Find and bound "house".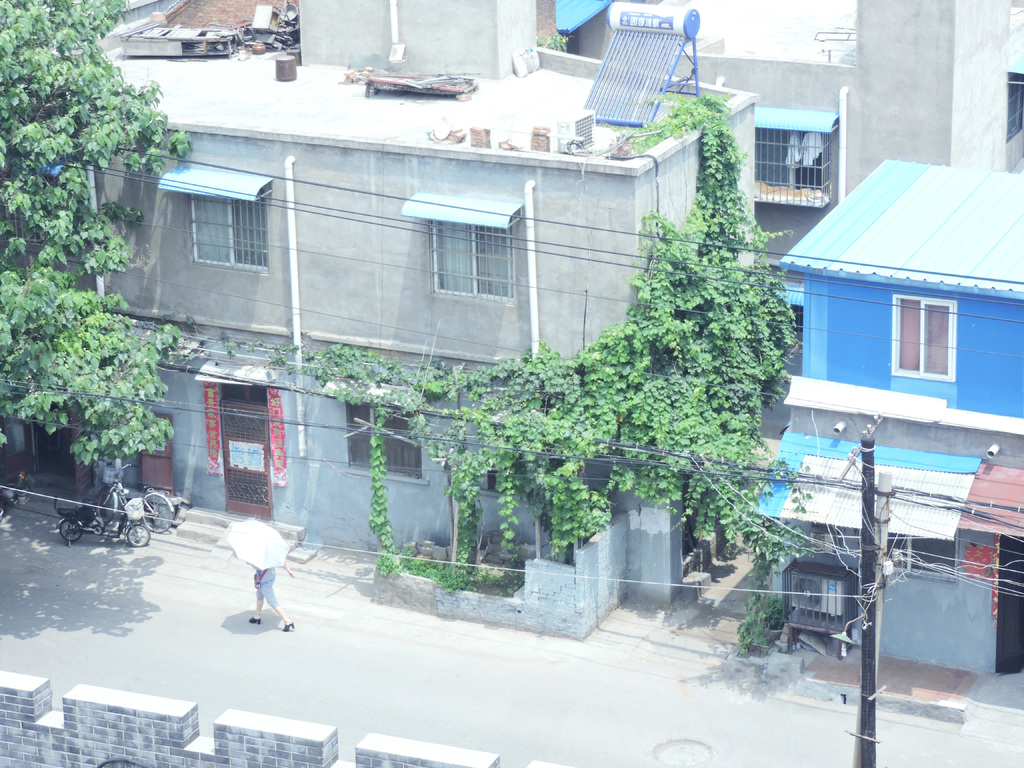
Bound: detection(555, 0, 1023, 462).
